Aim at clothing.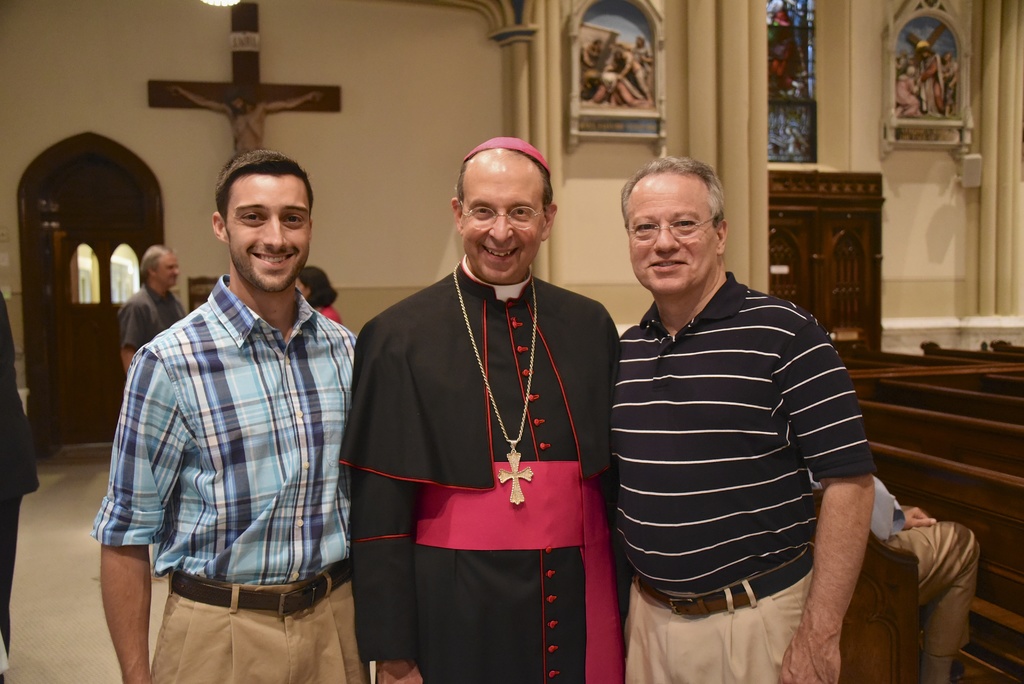
Aimed at pyautogui.locateOnScreen(108, 284, 171, 398).
